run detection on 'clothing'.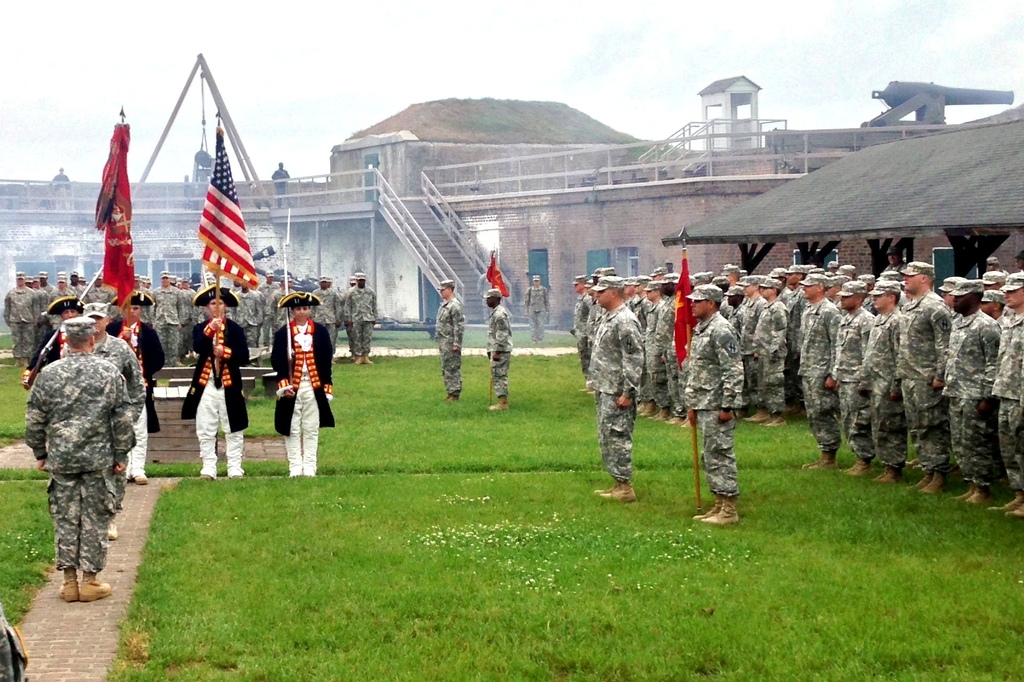
Result: [684,277,745,501].
